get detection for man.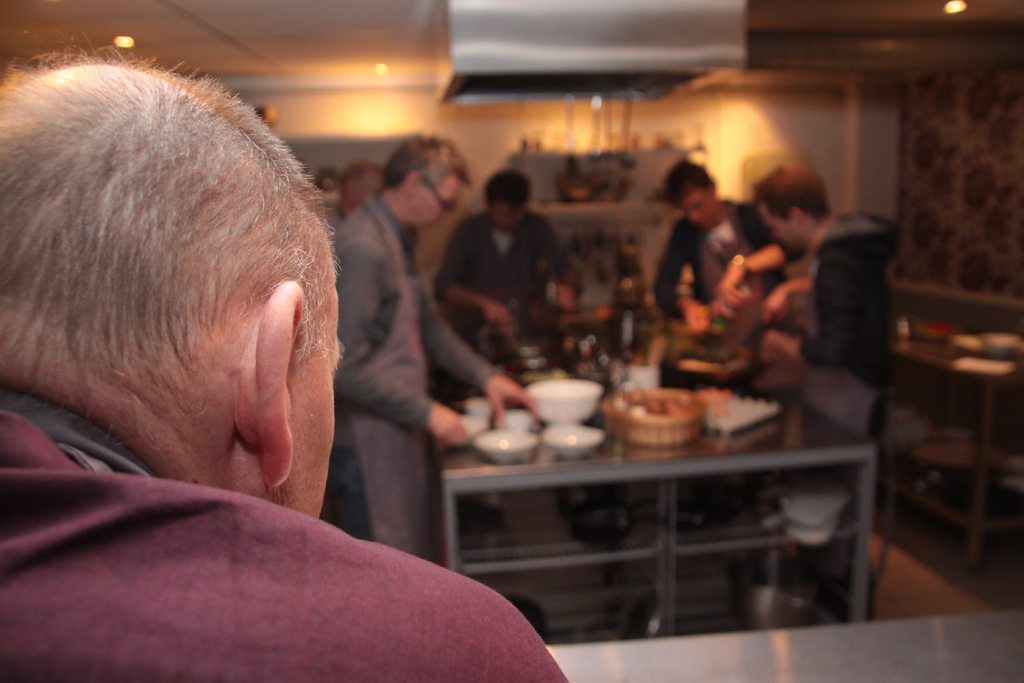
Detection: rect(645, 161, 795, 320).
